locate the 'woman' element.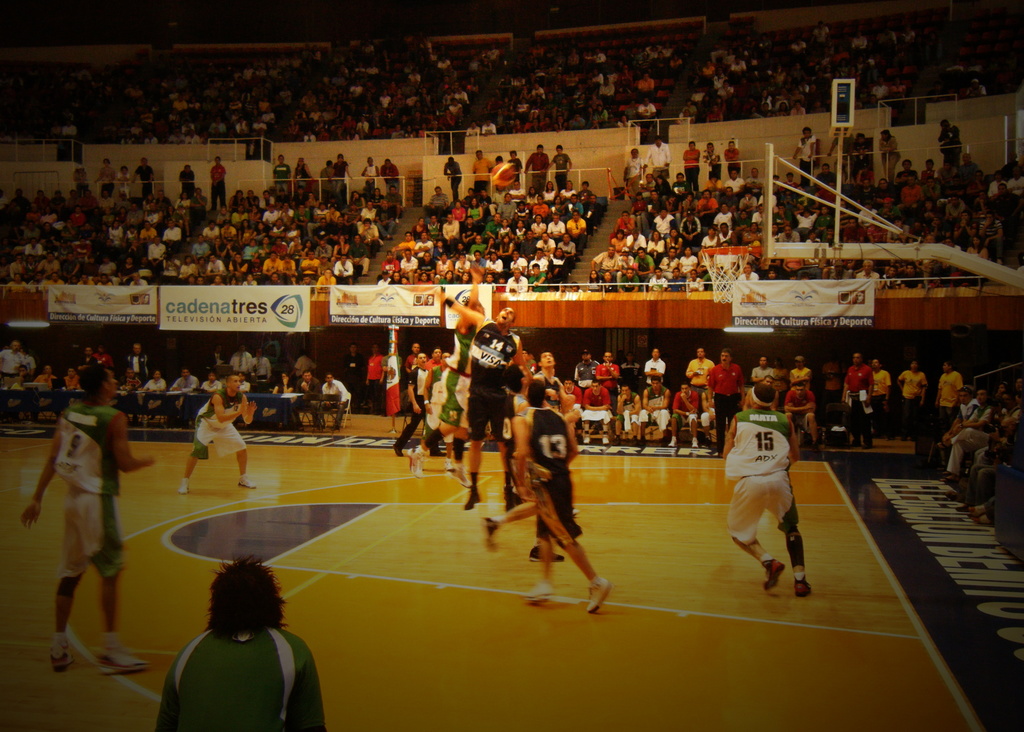
Element bbox: <region>527, 188, 538, 206</region>.
